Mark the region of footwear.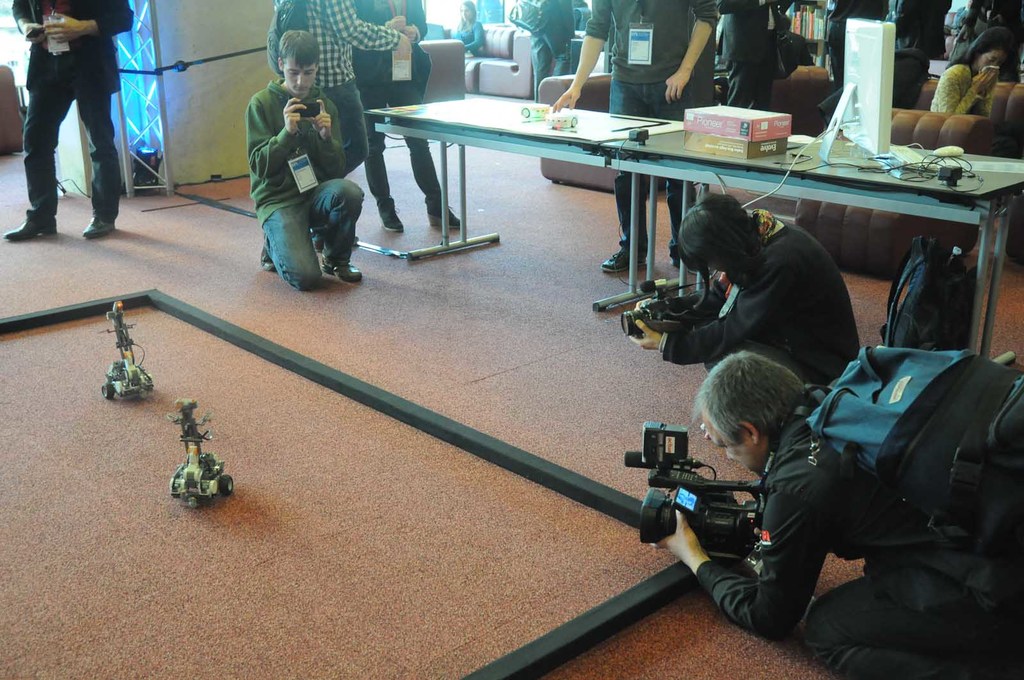
Region: [left=259, top=246, right=277, bottom=273].
